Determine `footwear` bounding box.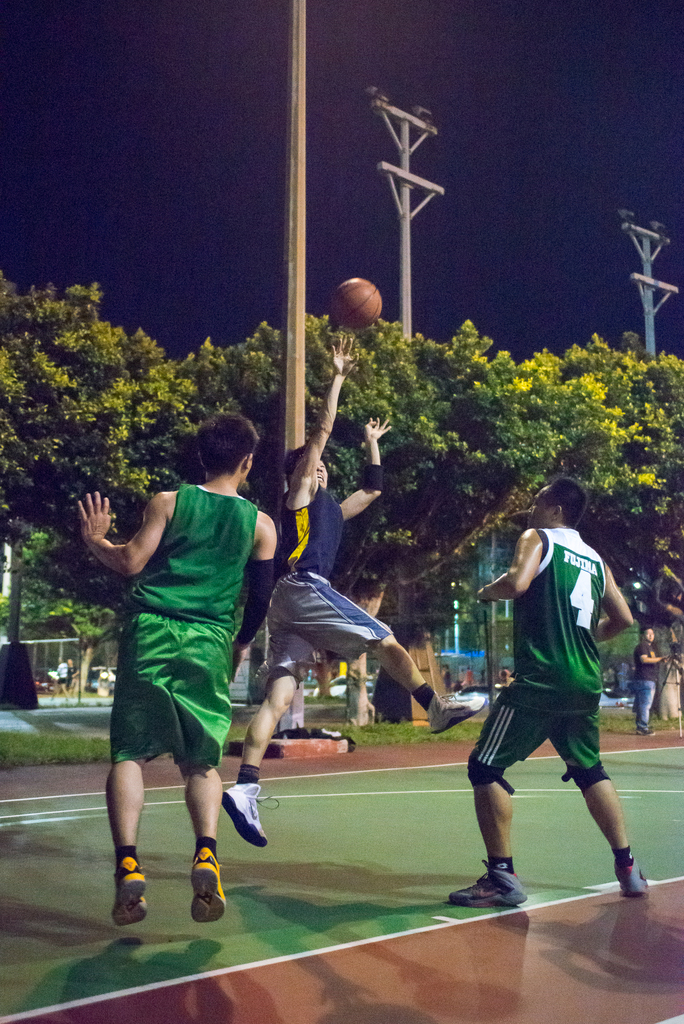
Determined: (x1=424, y1=690, x2=487, y2=732).
